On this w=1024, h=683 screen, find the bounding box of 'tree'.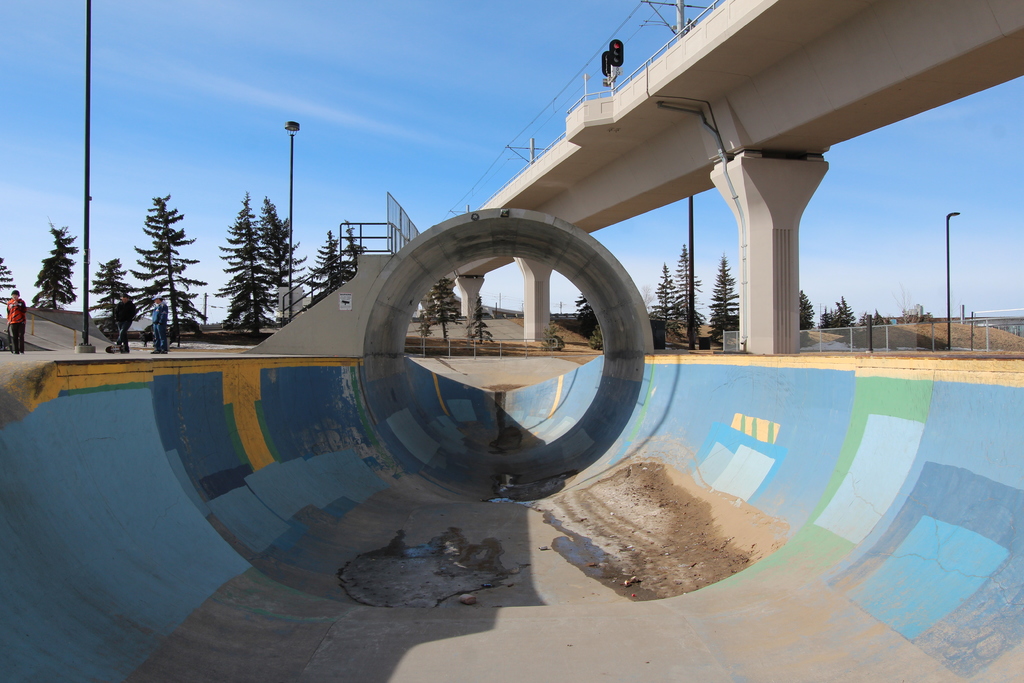
Bounding box: <bbox>79, 256, 134, 334</bbox>.
